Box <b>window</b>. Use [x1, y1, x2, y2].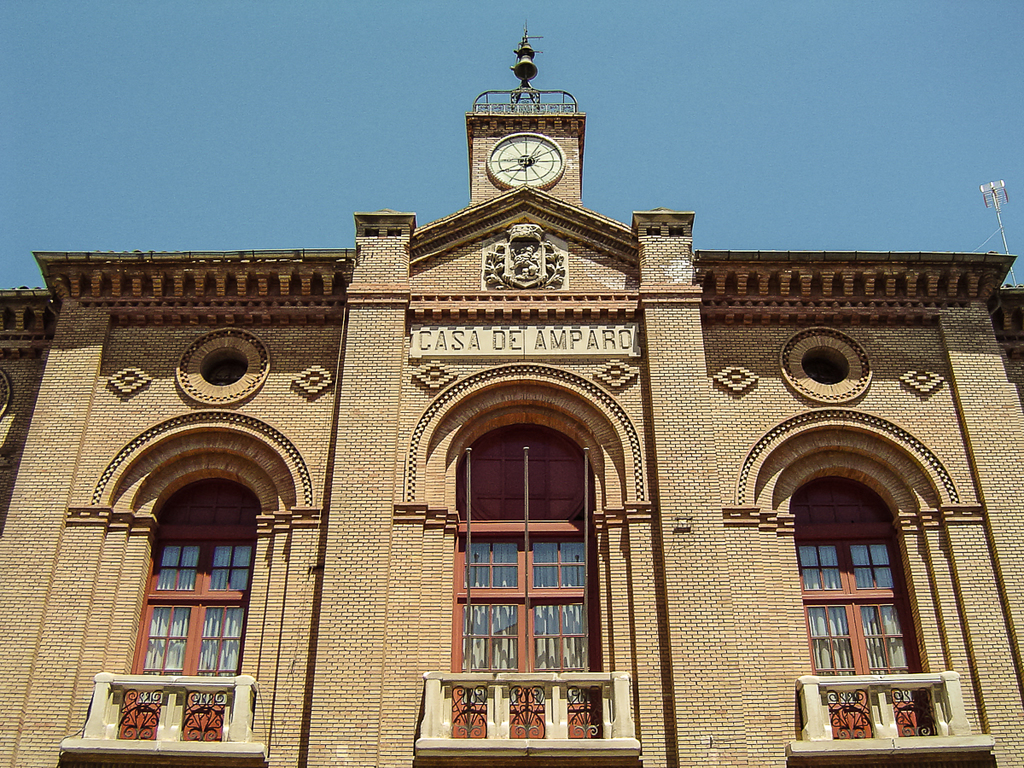
[791, 472, 933, 741].
